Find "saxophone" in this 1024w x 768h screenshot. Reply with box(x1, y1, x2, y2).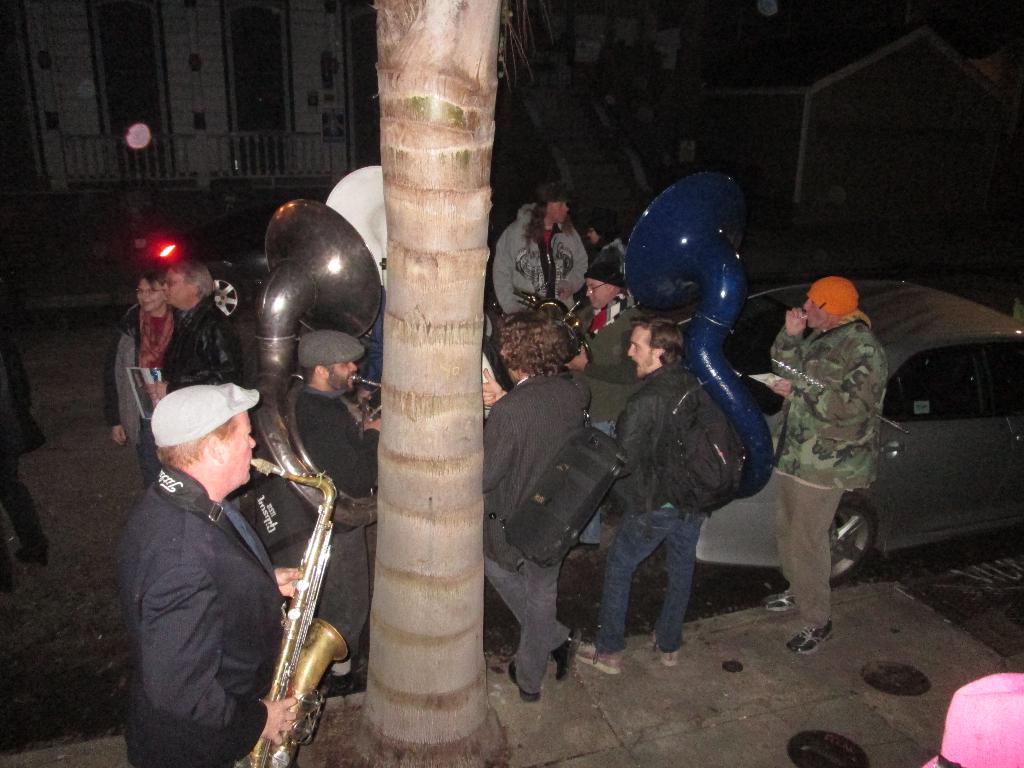
box(244, 454, 350, 767).
